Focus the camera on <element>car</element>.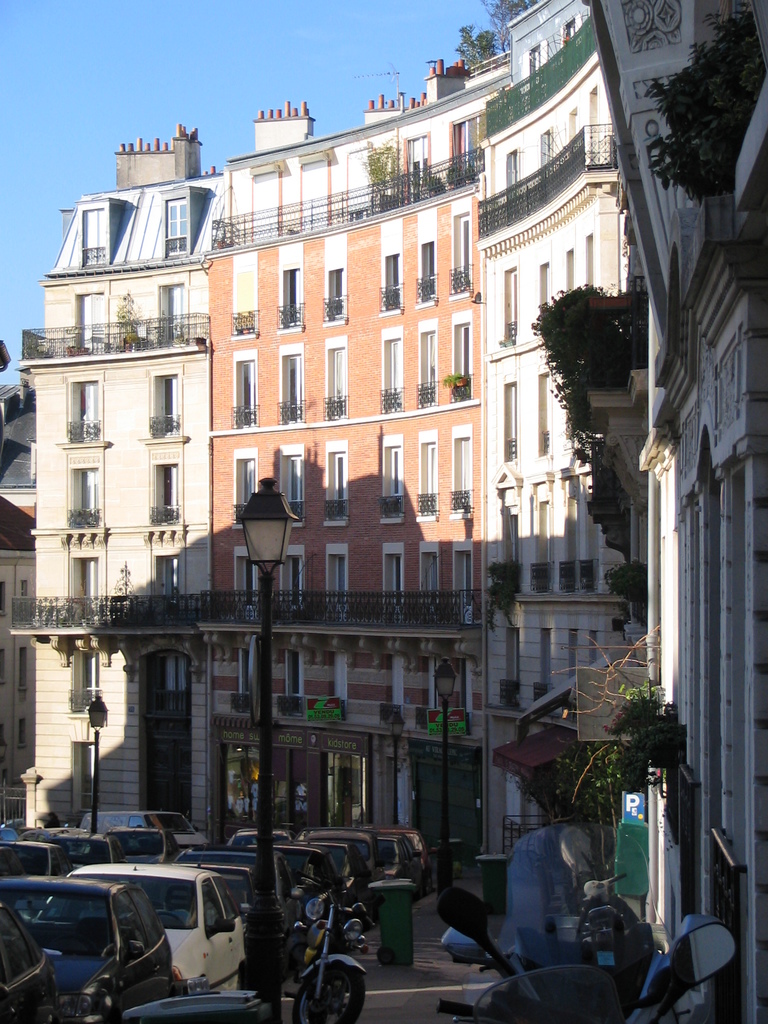
Focus region: (53, 858, 256, 981).
